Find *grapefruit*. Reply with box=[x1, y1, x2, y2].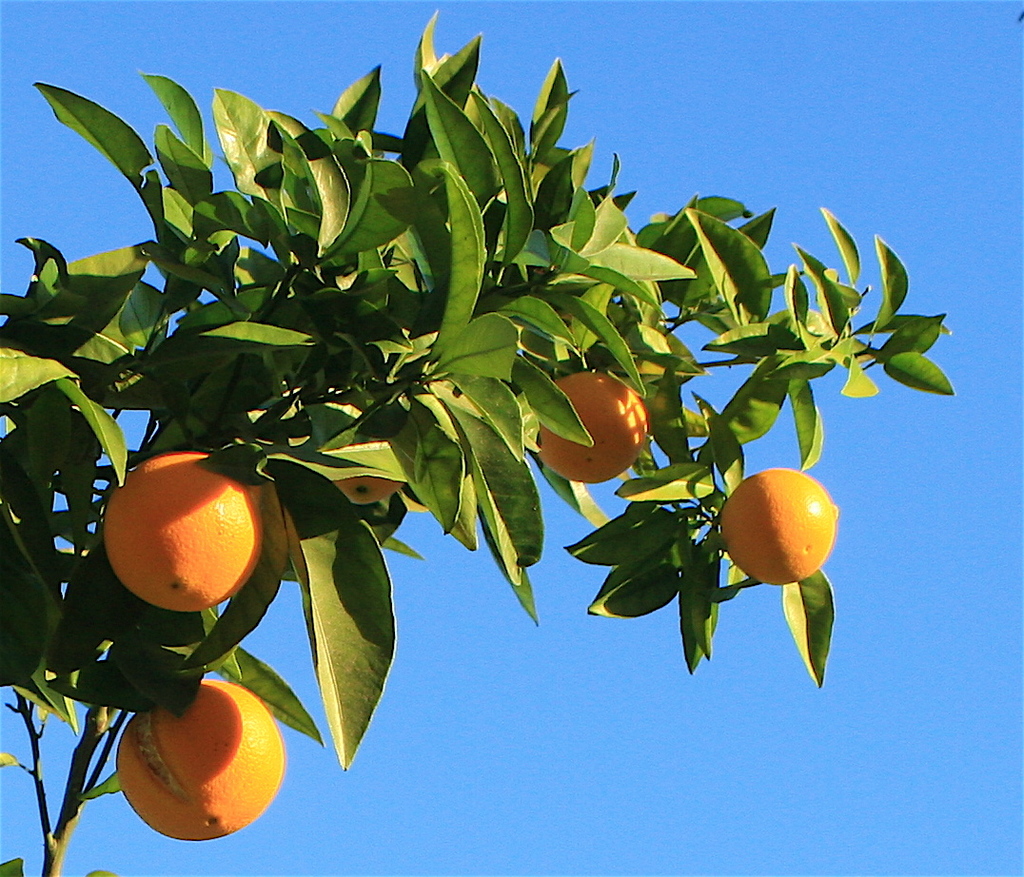
box=[716, 473, 837, 591].
